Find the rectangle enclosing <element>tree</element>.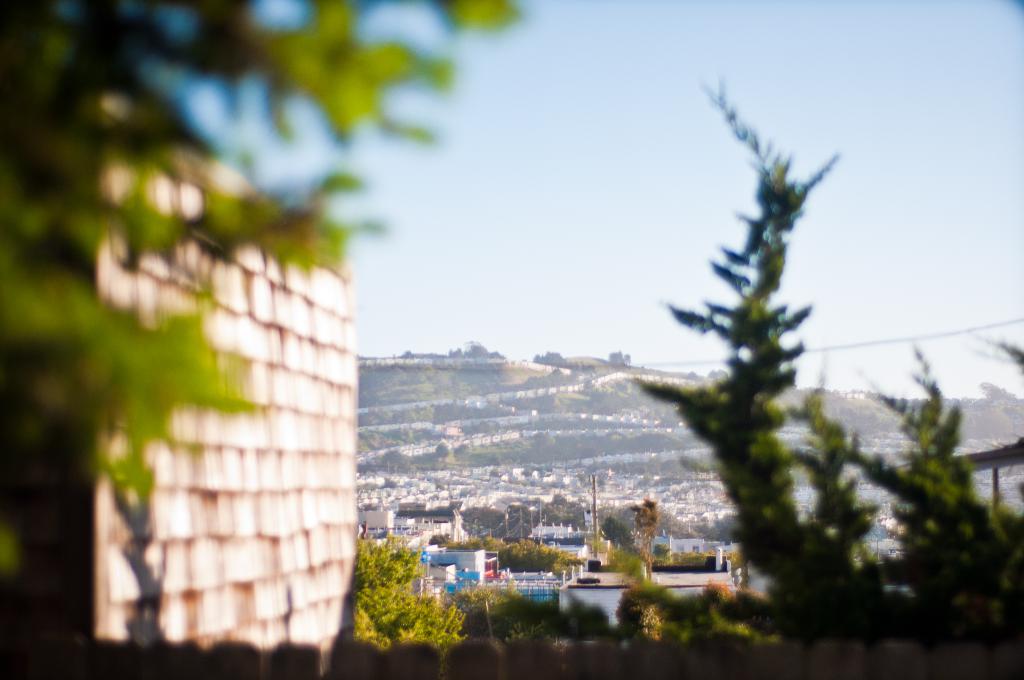
{"x1": 355, "y1": 545, "x2": 435, "y2": 647}.
